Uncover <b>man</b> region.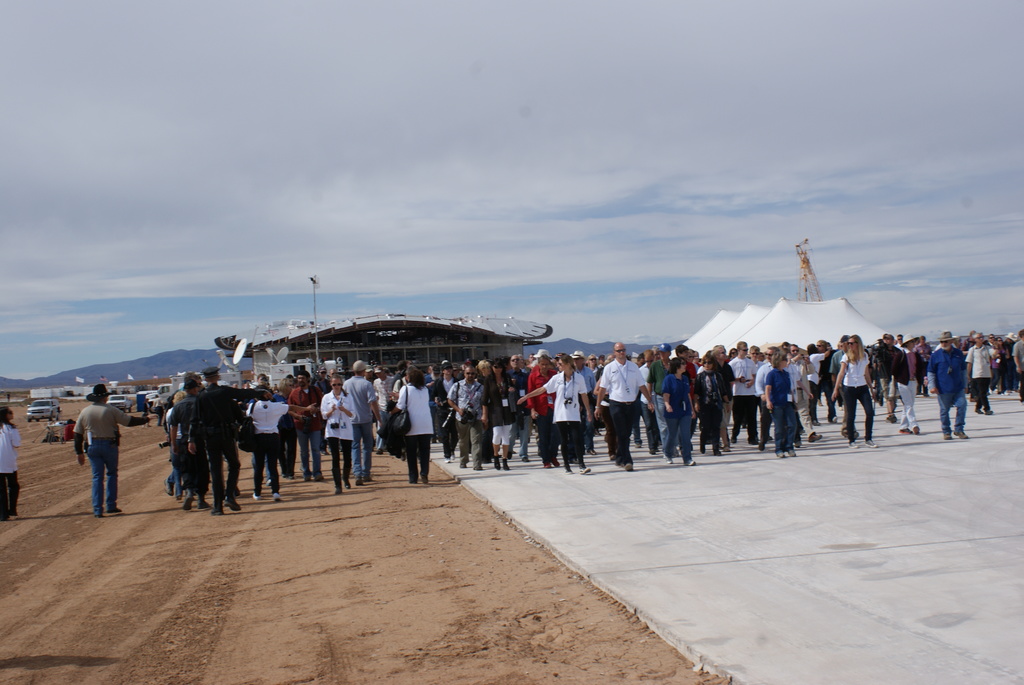
Uncovered: box=[641, 338, 680, 458].
